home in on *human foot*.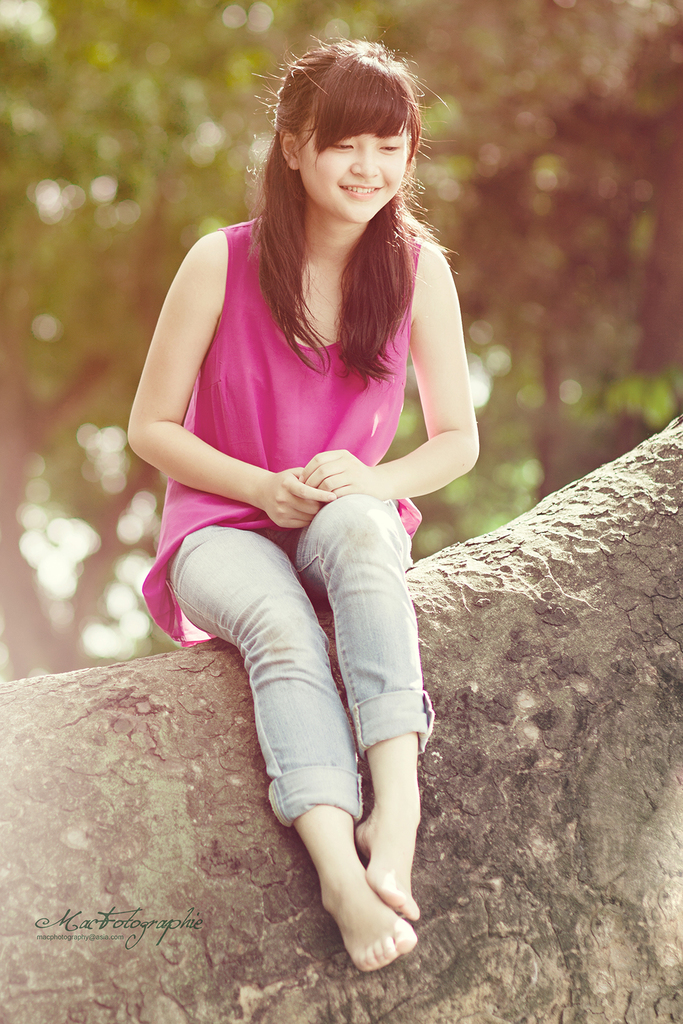
Homed in at (322, 856, 419, 974).
